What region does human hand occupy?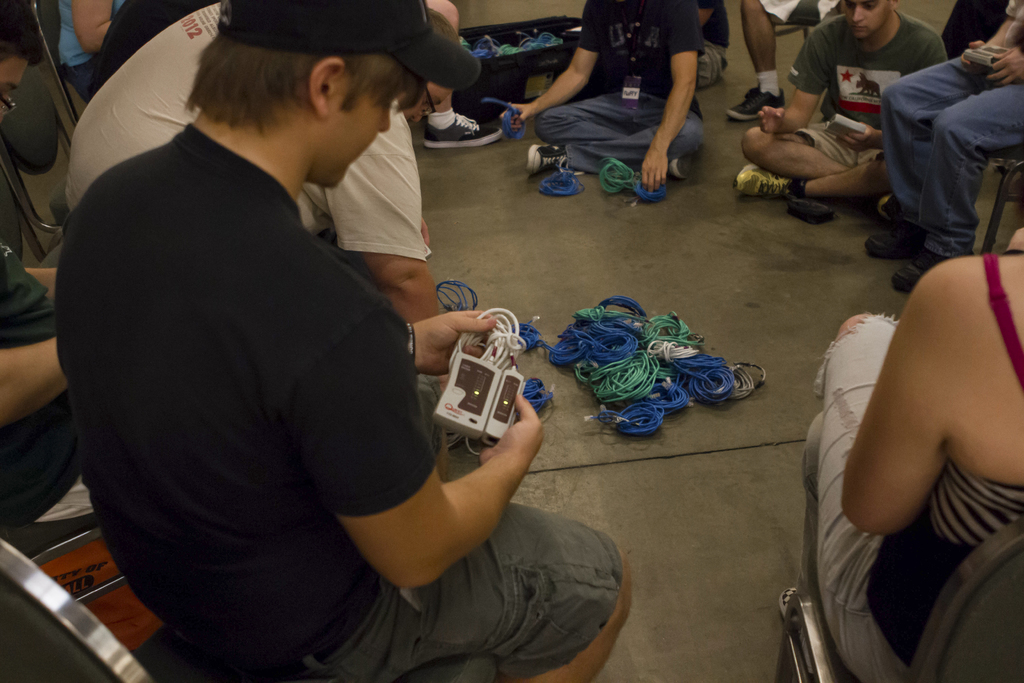
(755,104,787,138).
